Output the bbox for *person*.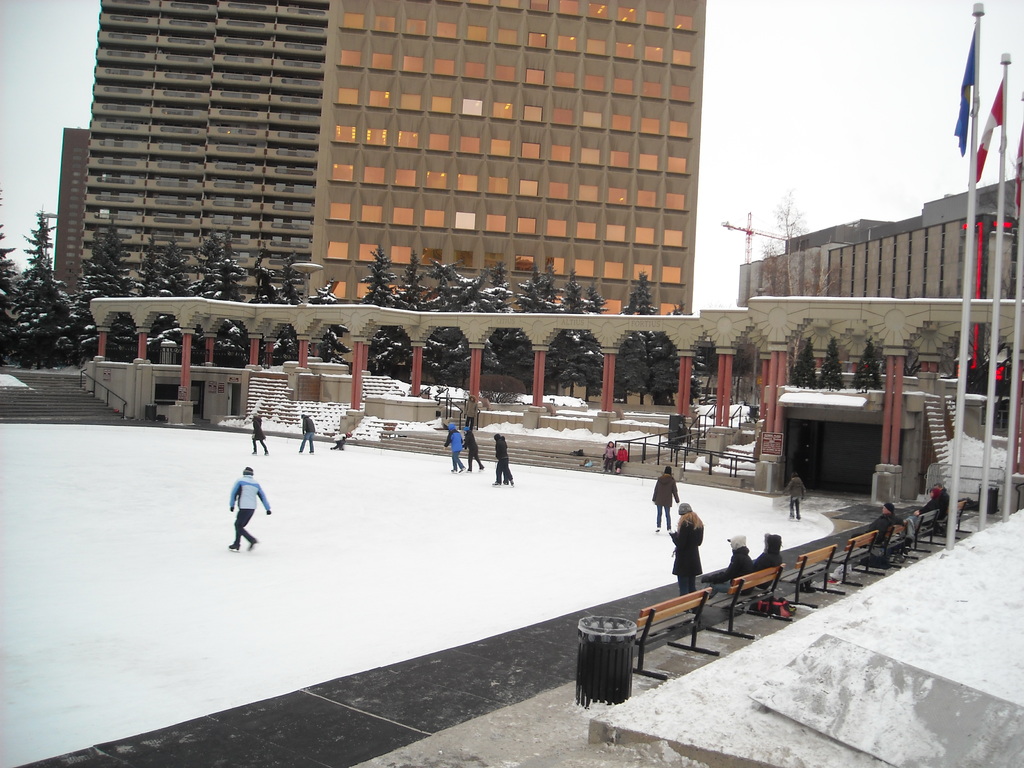
rect(778, 472, 808, 524).
